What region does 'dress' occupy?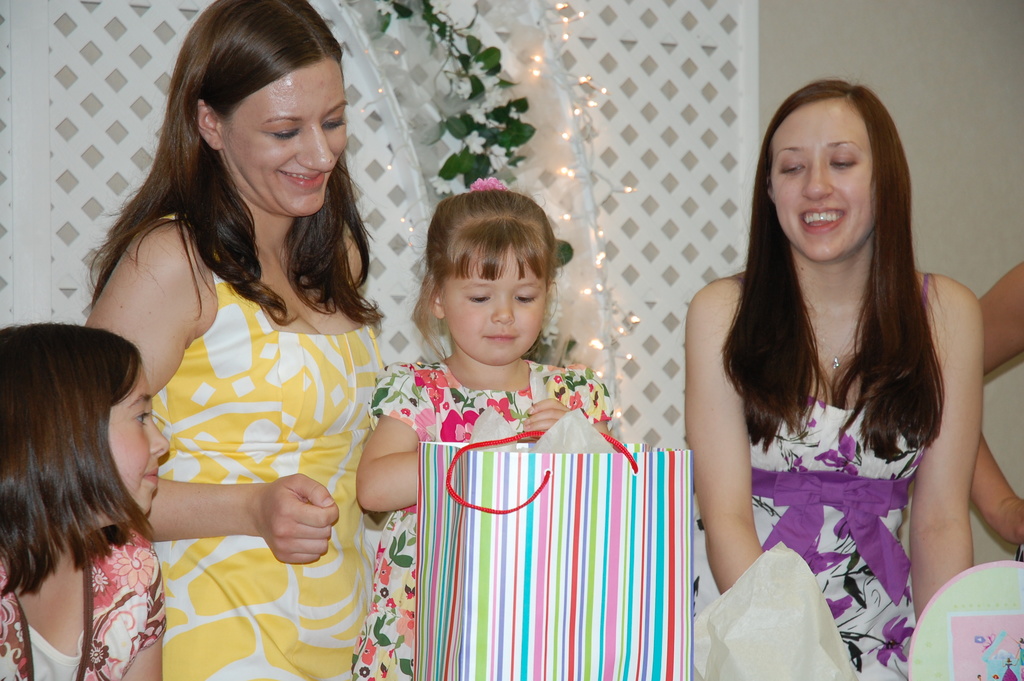
region(349, 356, 614, 680).
